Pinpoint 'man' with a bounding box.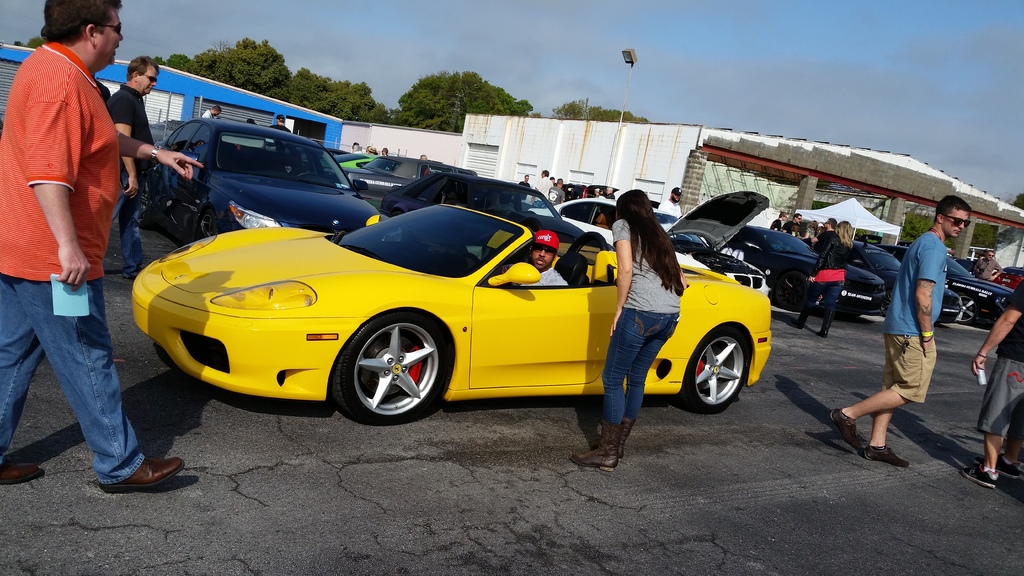
region(973, 248, 1005, 283).
